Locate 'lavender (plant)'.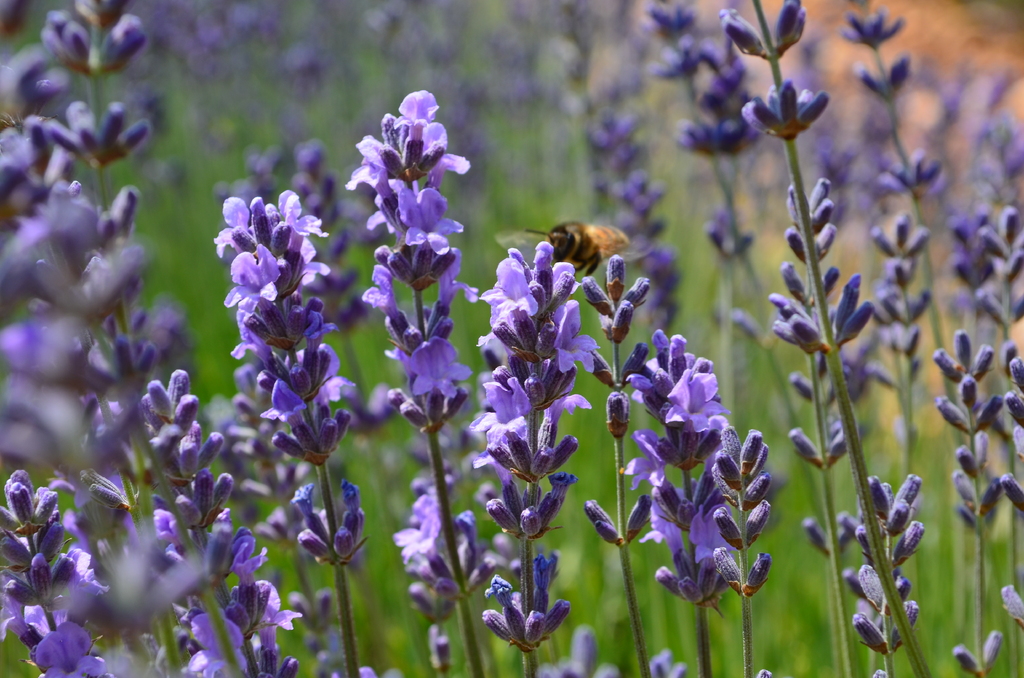
Bounding box: left=37, top=147, right=205, bottom=667.
